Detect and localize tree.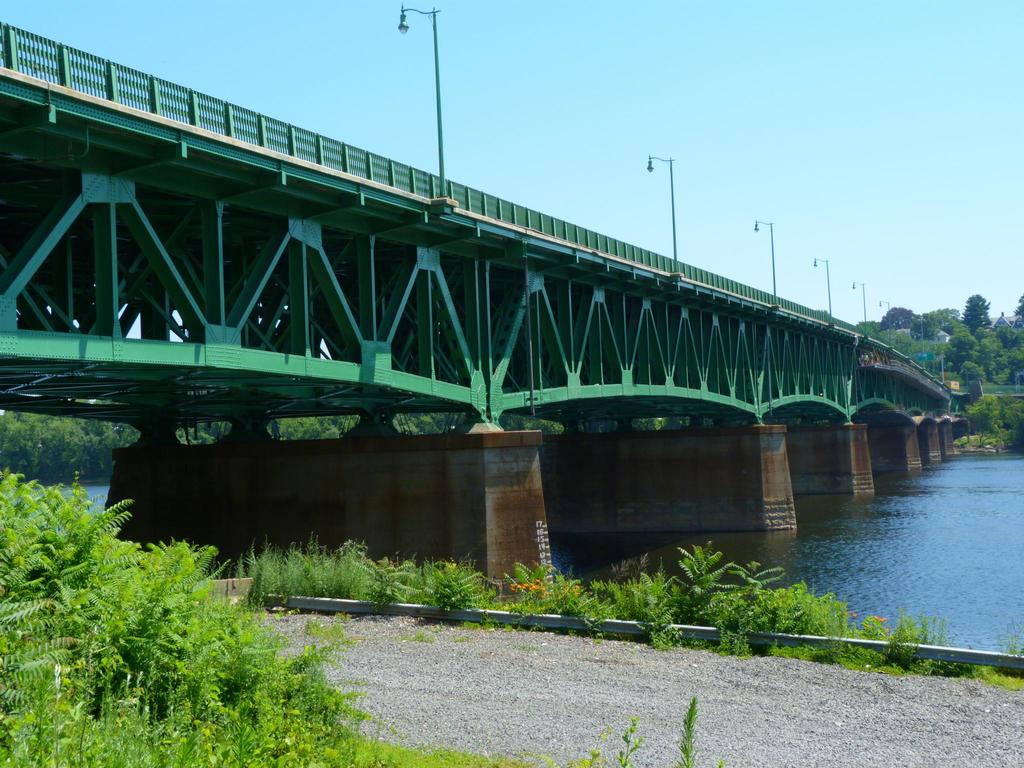
Localized at box(964, 292, 993, 332).
